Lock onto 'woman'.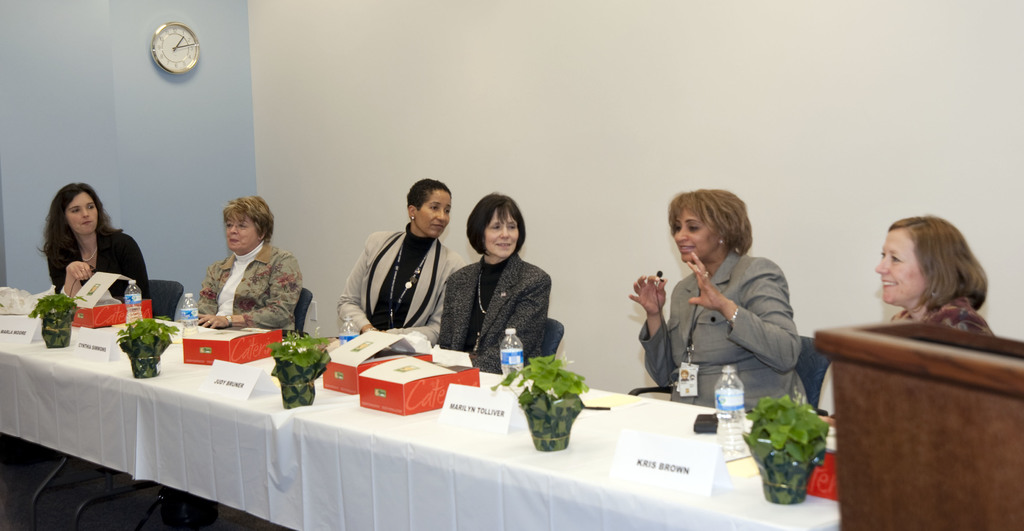
Locked: (x1=628, y1=192, x2=803, y2=420).
